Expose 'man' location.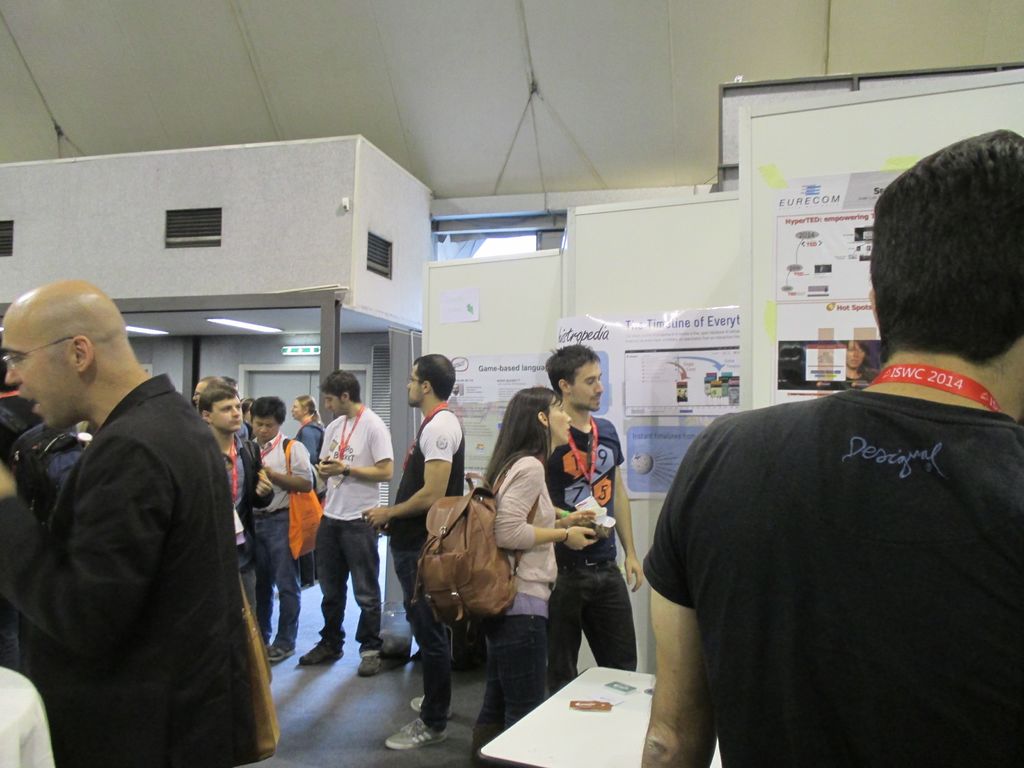
Exposed at [x1=198, y1=388, x2=273, y2=616].
